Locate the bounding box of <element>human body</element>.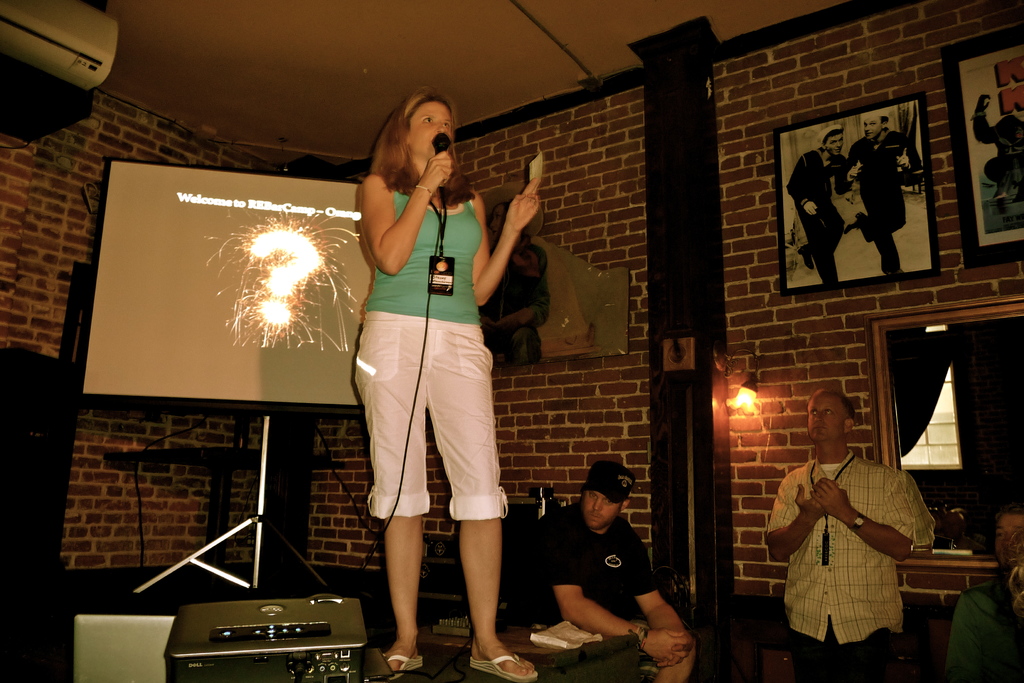
Bounding box: {"x1": 761, "y1": 375, "x2": 954, "y2": 682}.
